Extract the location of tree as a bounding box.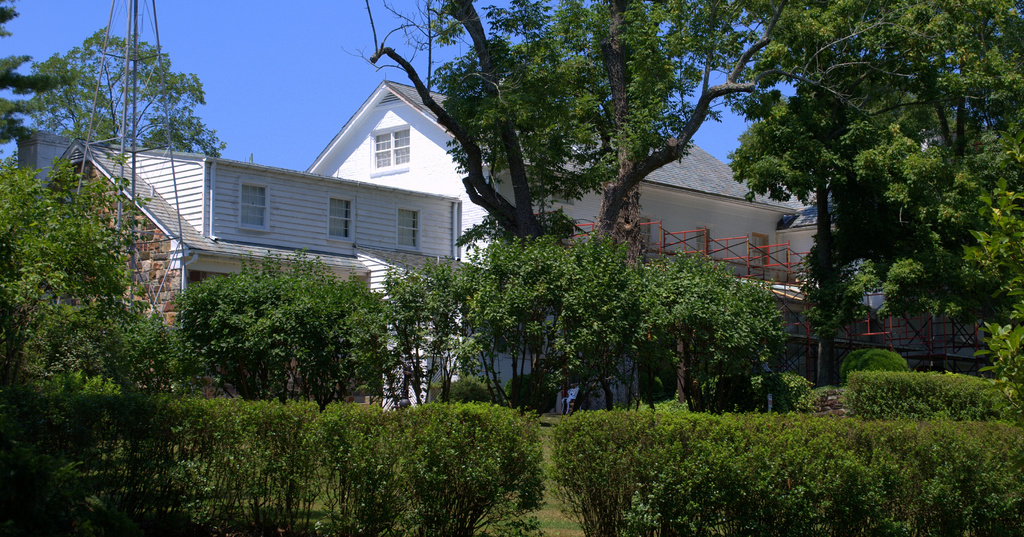
<bbox>0, 150, 176, 397</bbox>.
